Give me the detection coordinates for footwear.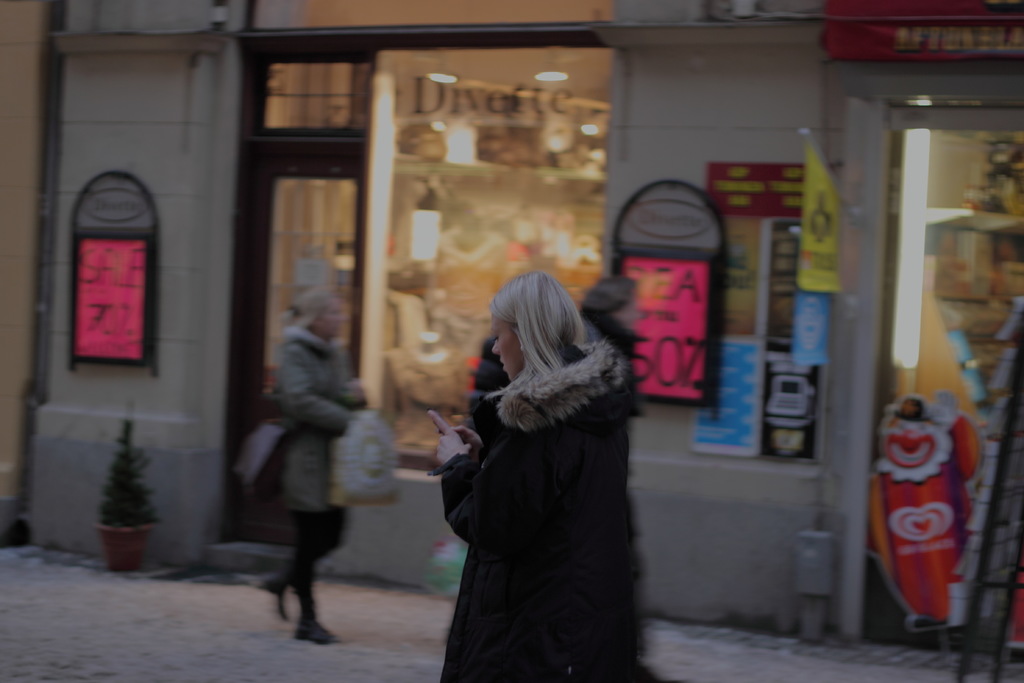
{"x1": 295, "y1": 617, "x2": 337, "y2": 642}.
